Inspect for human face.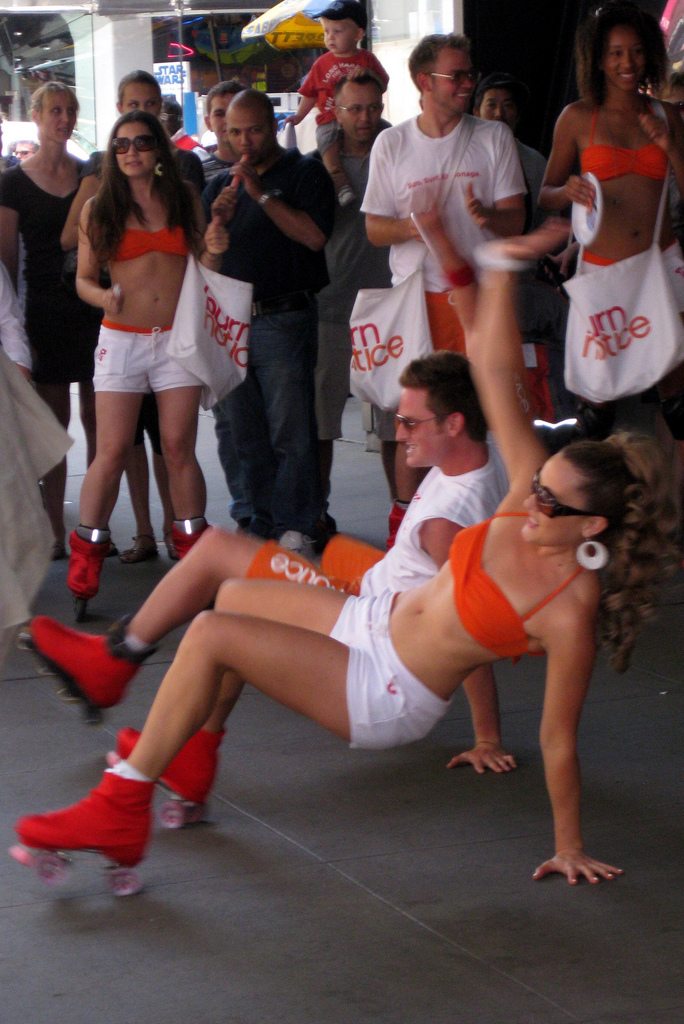
Inspection: [left=19, top=139, right=31, bottom=157].
